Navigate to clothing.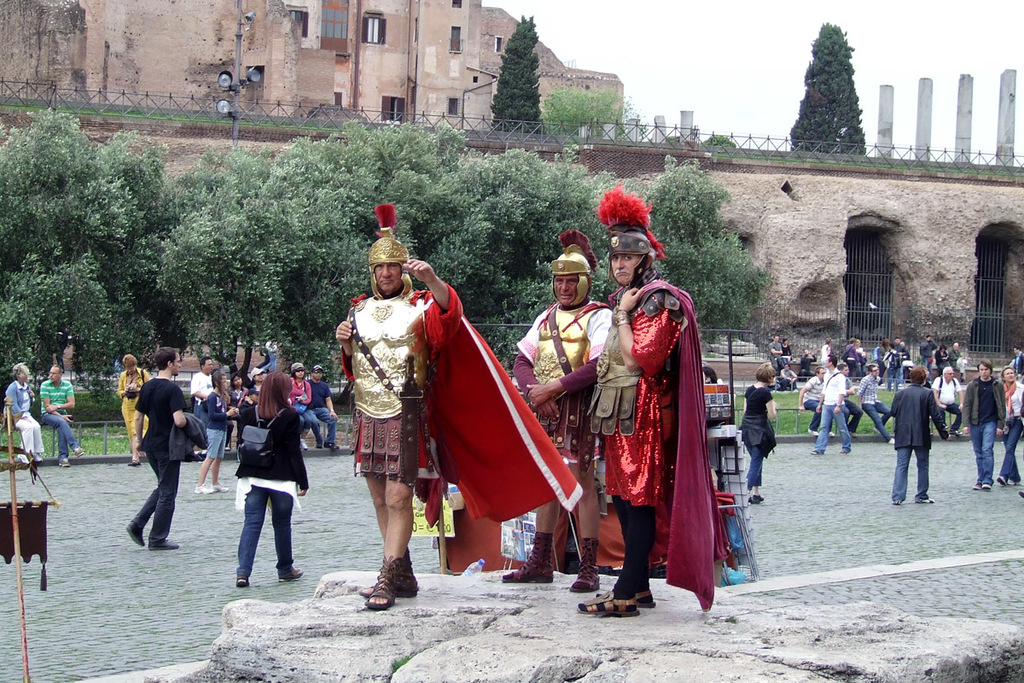
Navigation target: detection(509, 296, 610, 458).
